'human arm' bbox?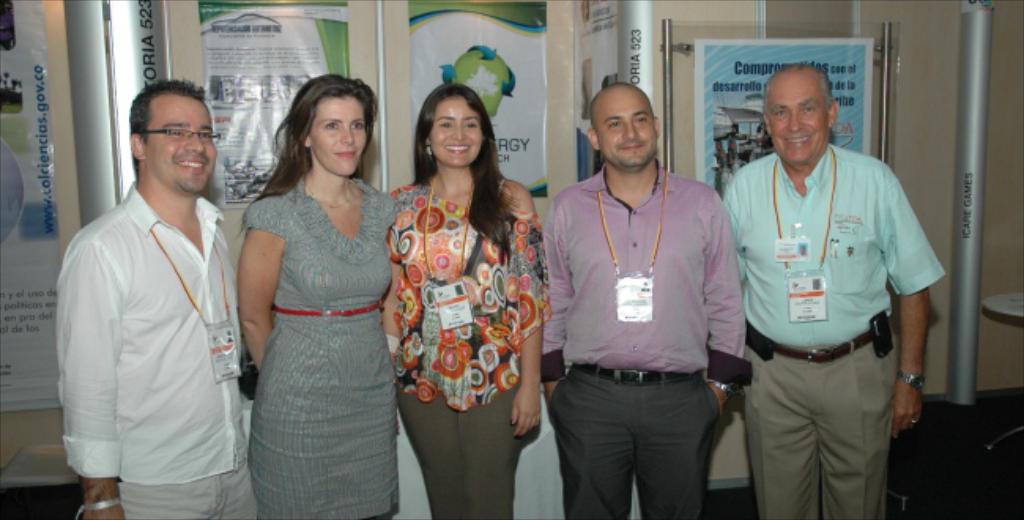
[left=692, top=191, right=755, bottom=402]
